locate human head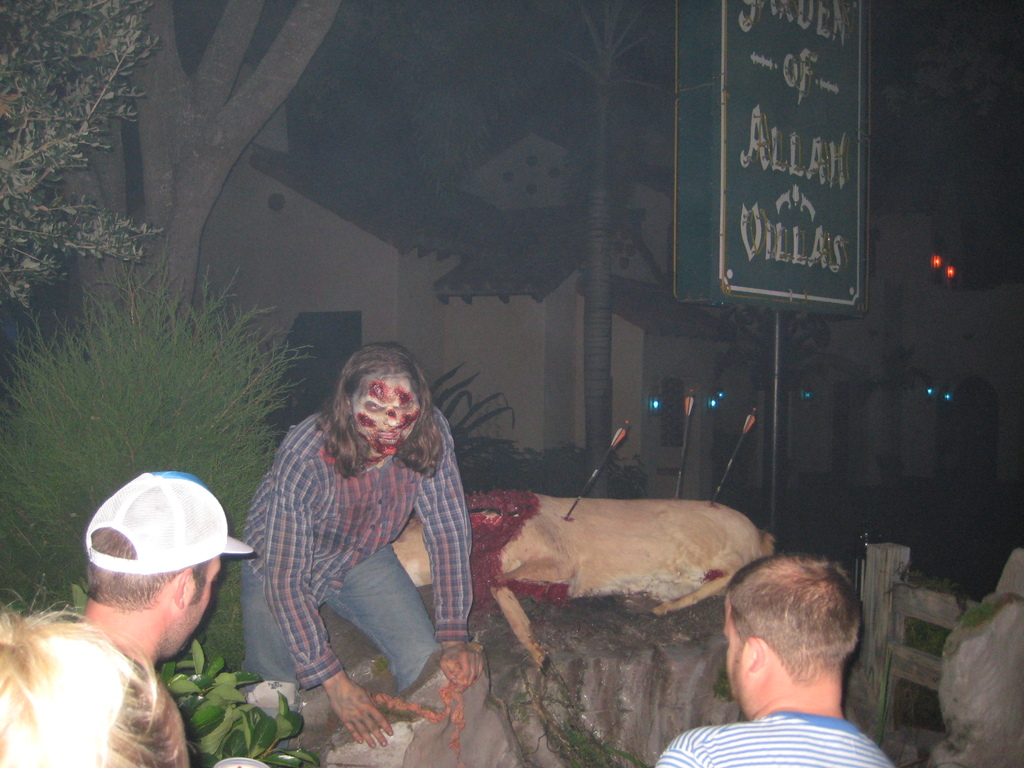
select_region(722, 558, 880, 733)
